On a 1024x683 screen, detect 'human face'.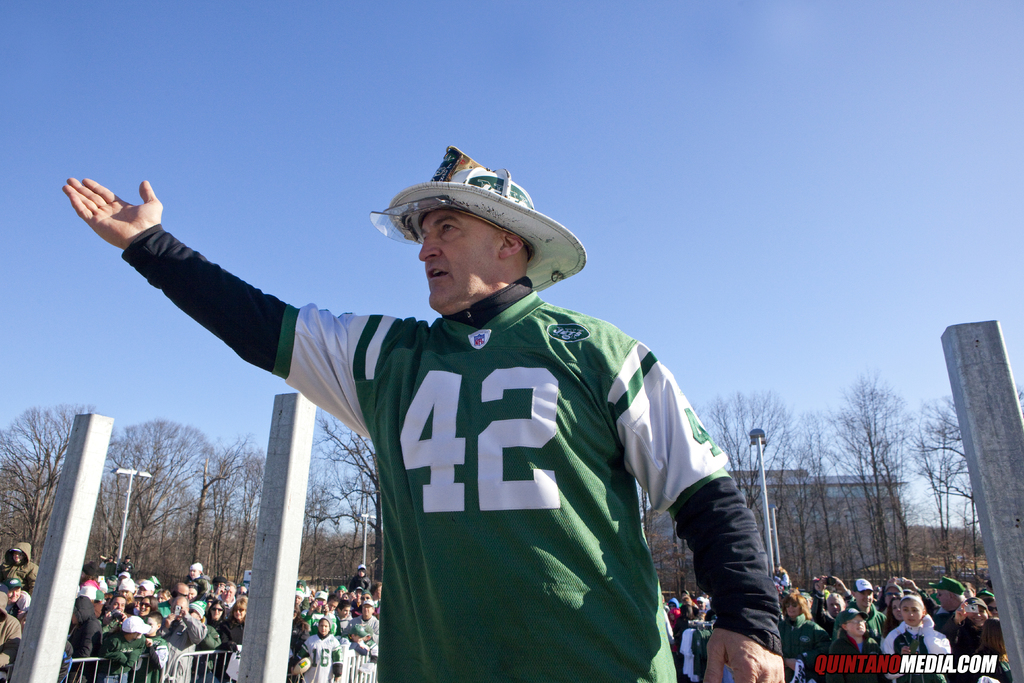
(211, 604, 221, 620).
